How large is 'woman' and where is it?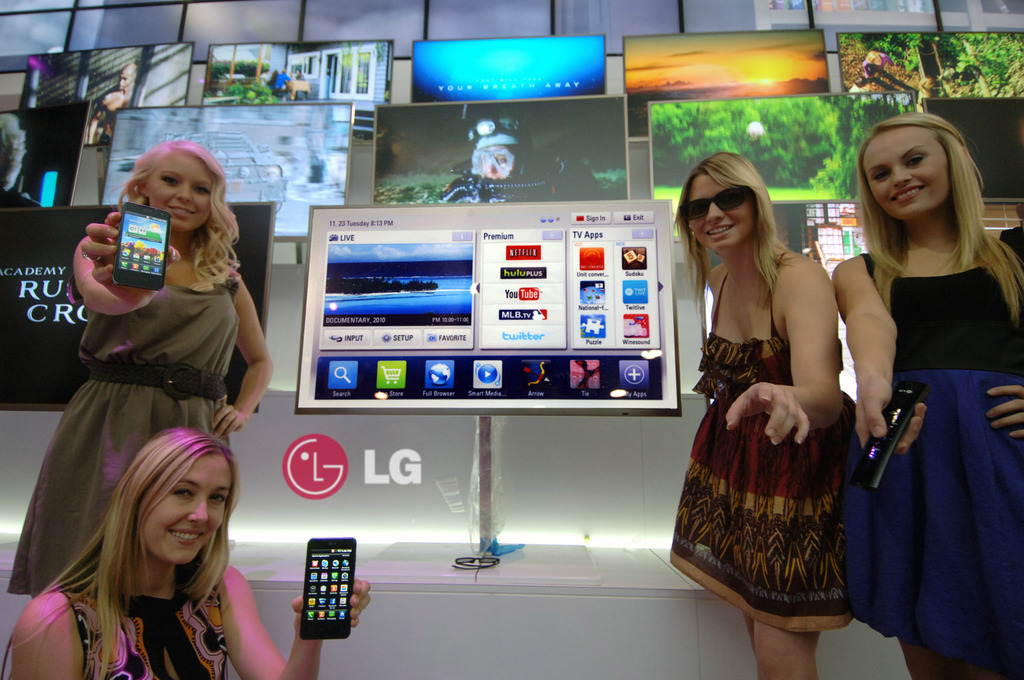
Bounding box: 833:109:1023:679.
